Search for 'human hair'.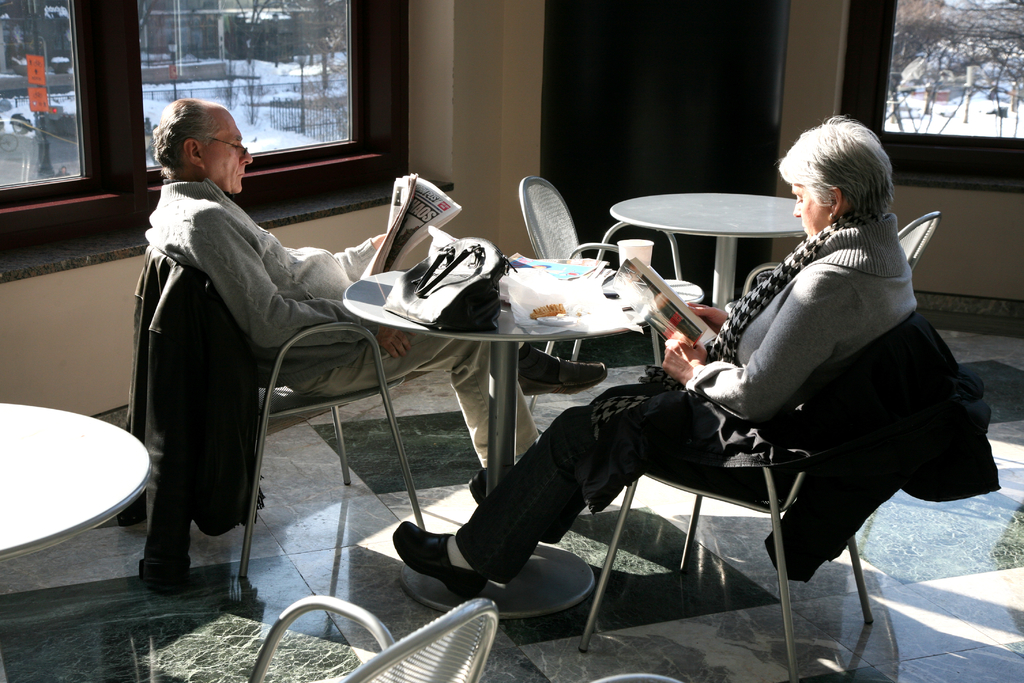
Found at [left=154, top=97, right=220, bottom=178].
